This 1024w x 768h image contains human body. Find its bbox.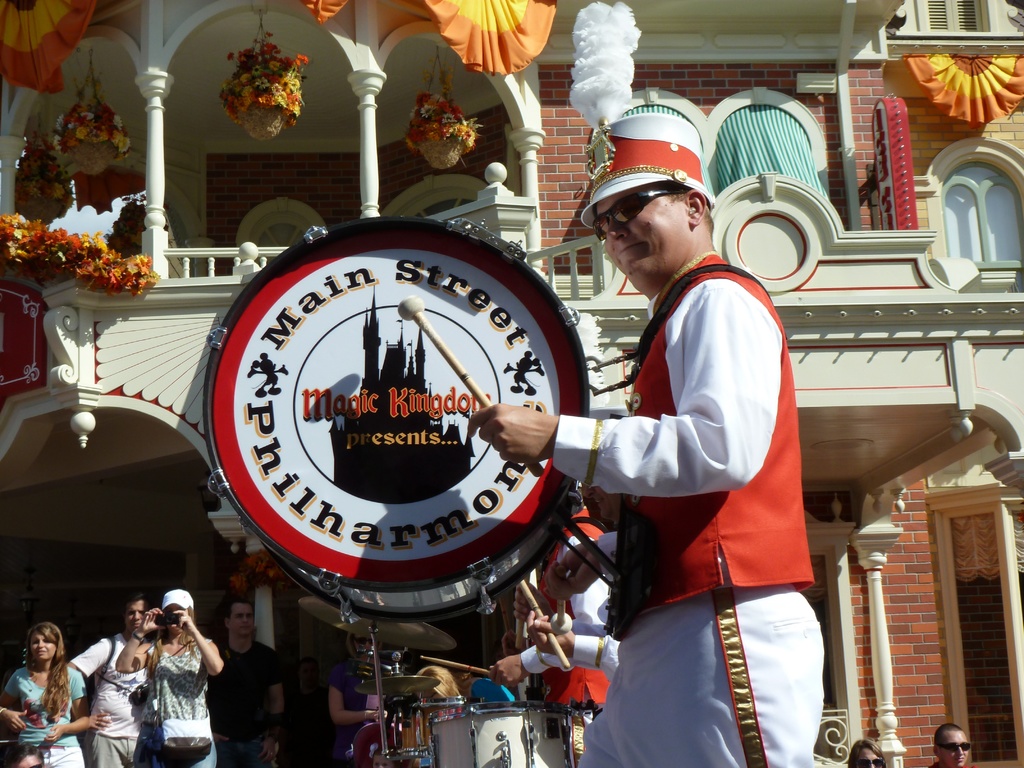
bbox=[531, 111, 801, 763].
